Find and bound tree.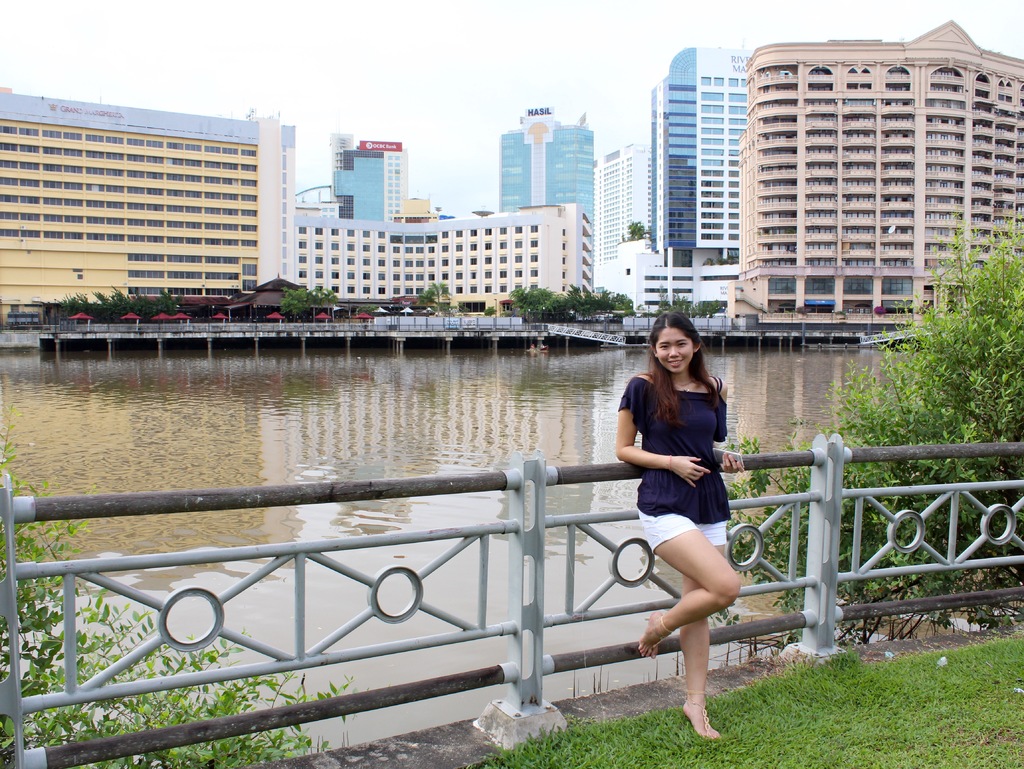
Bound: box=[417, 278, 456, 315].
